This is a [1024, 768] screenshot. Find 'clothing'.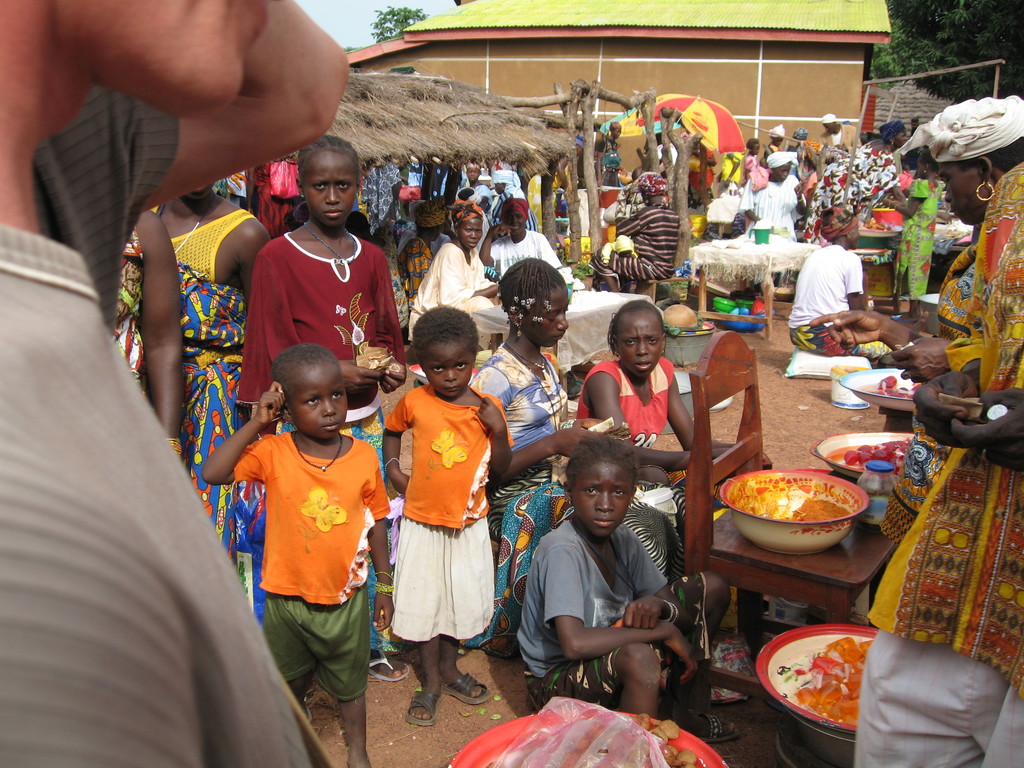
Bounding box: 406 243 514 338.
